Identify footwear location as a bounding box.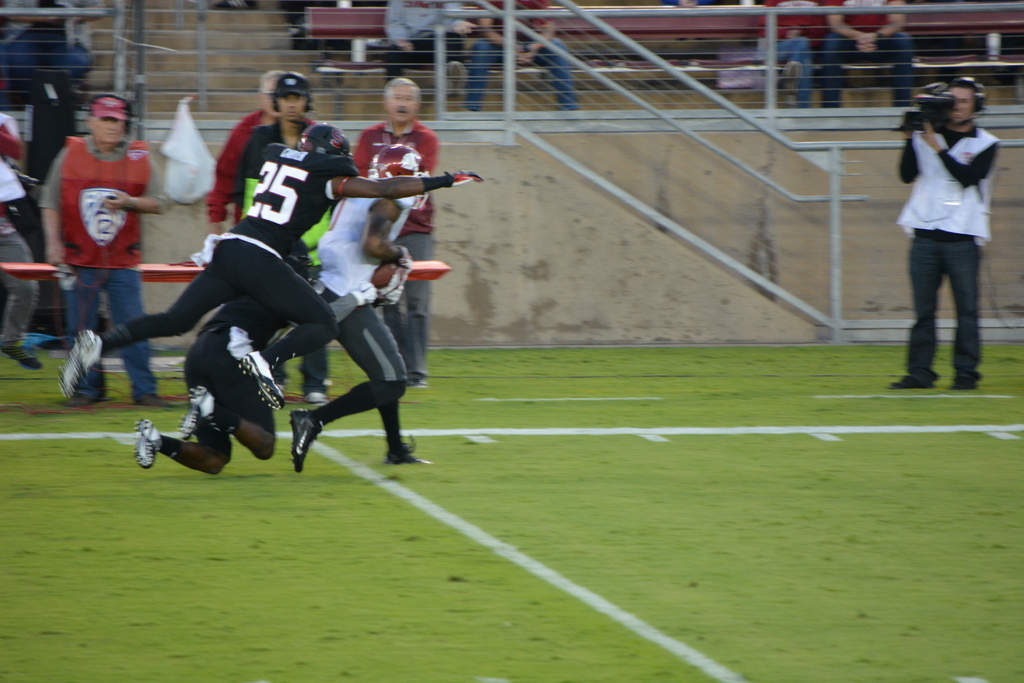
rect(305, 386, 333, 408).
